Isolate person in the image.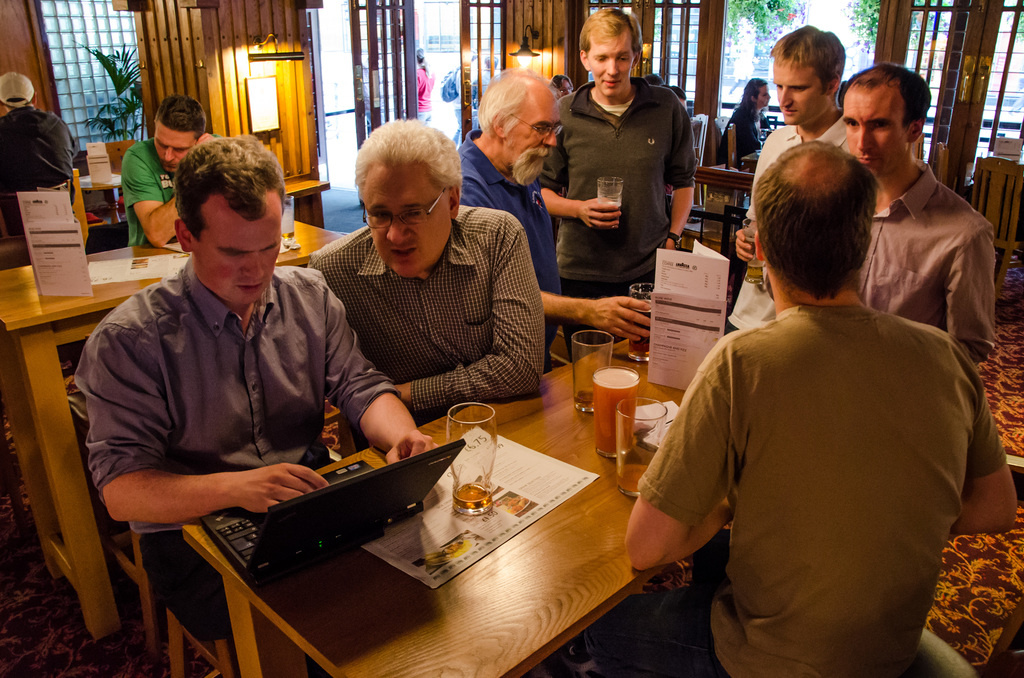
Isolated region: <bbox>840, 63, 998, 365</bbox>.
